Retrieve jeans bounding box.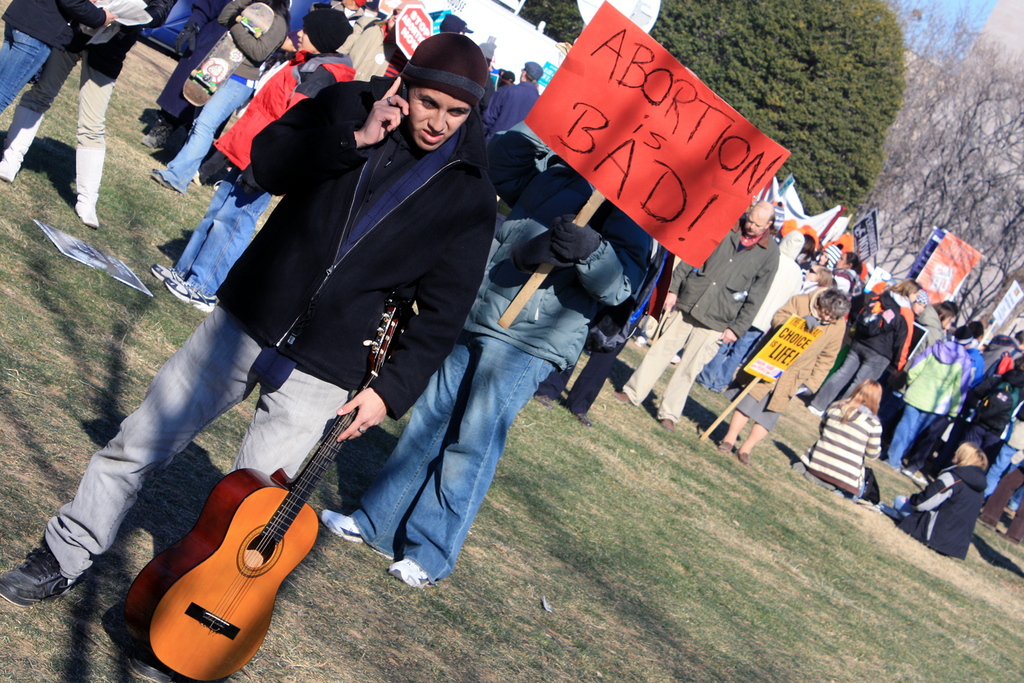
Bounding box: {"left": 172, "top": 161, "right": 270, "bottom": 298}.
